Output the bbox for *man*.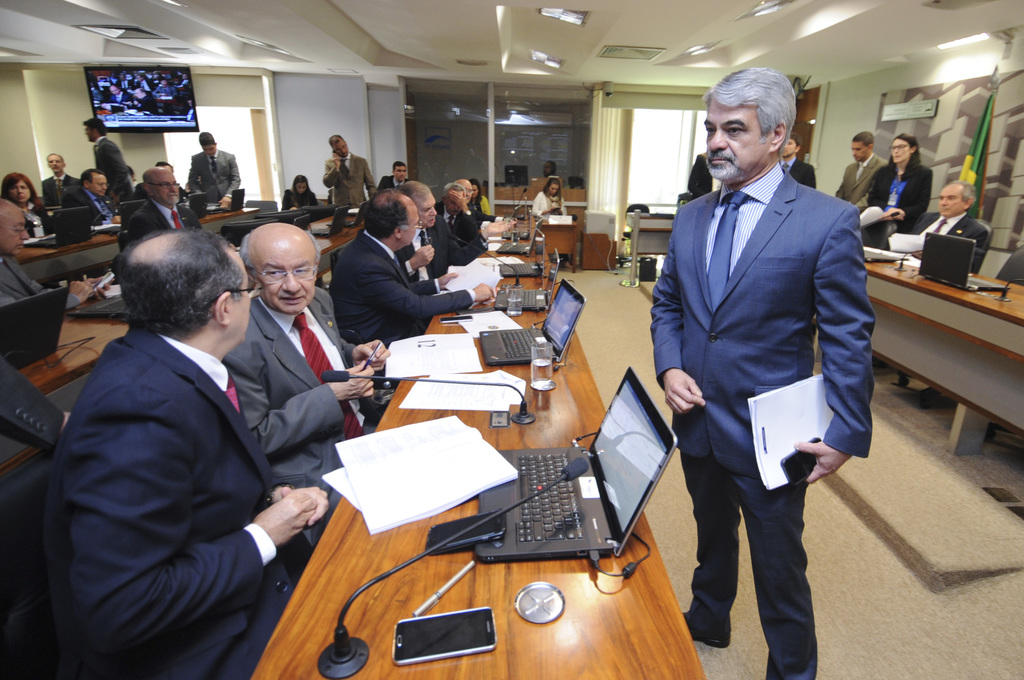
776/133/815/190.
